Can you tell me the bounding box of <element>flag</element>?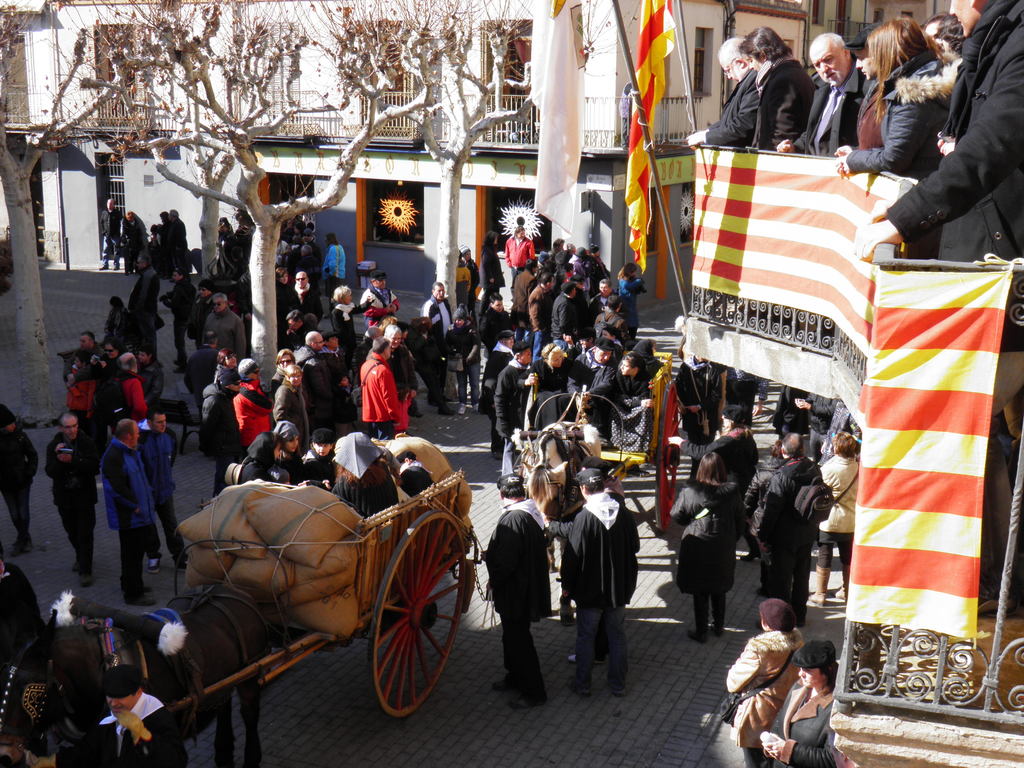
BBox(673, 140, 921, 435).
